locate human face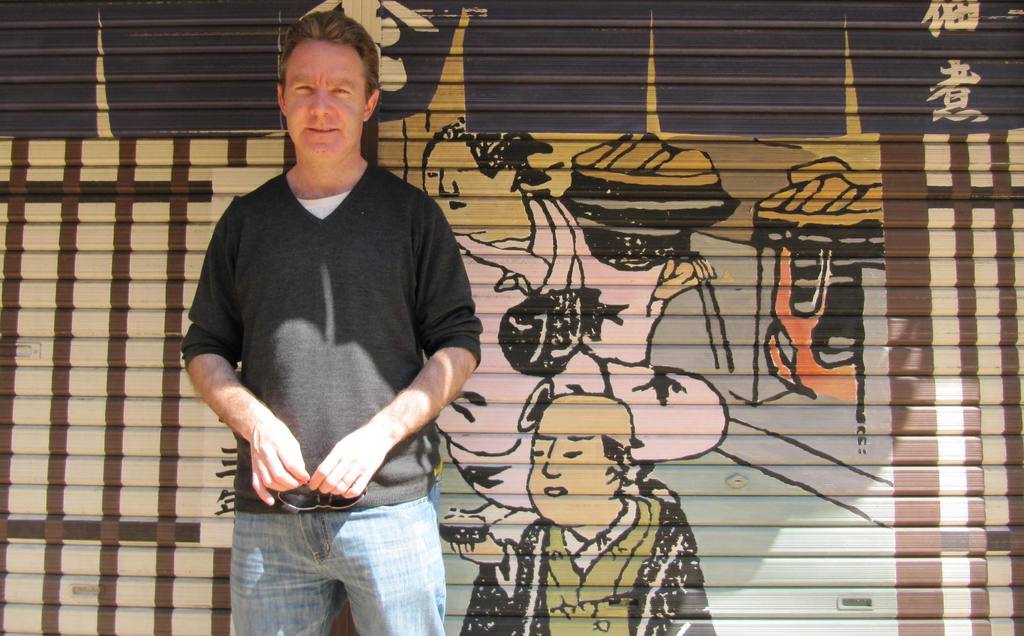
crop(422, 139, 495, 230)
